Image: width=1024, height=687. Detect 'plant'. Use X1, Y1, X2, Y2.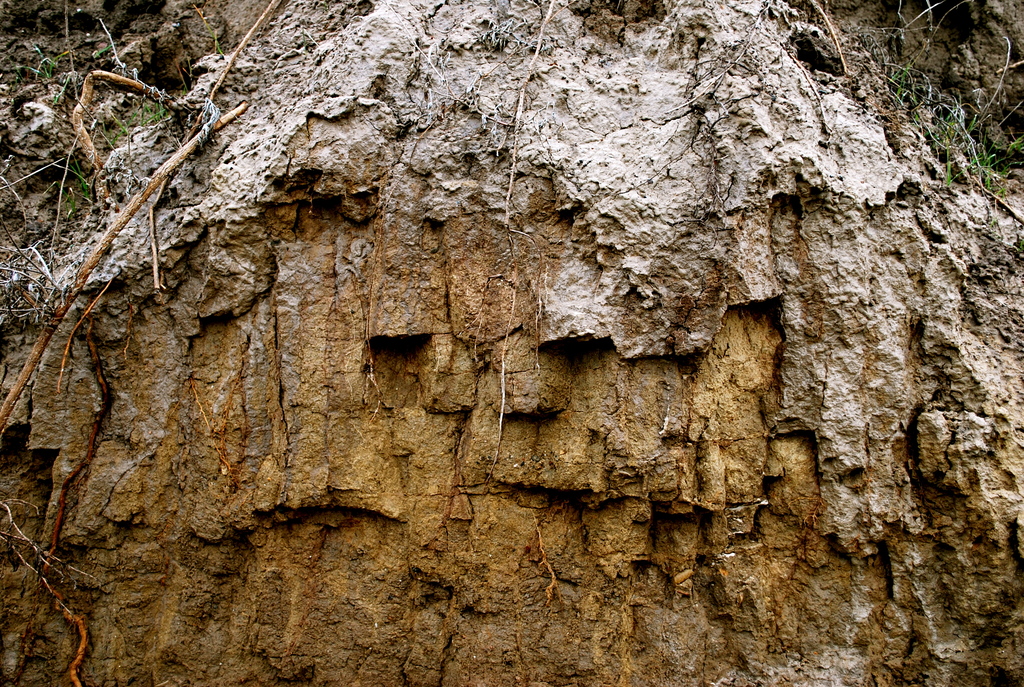
70, 177, 89, 225.
